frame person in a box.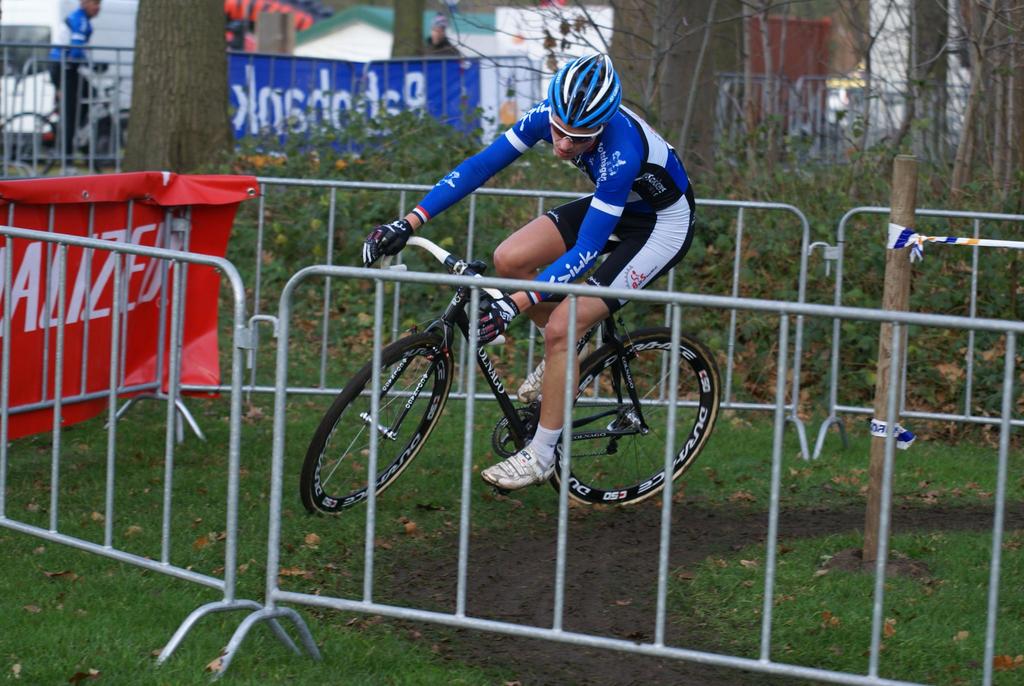
{"x1": 362, "y1": 44, "x2": 701, "y2": 496}.
